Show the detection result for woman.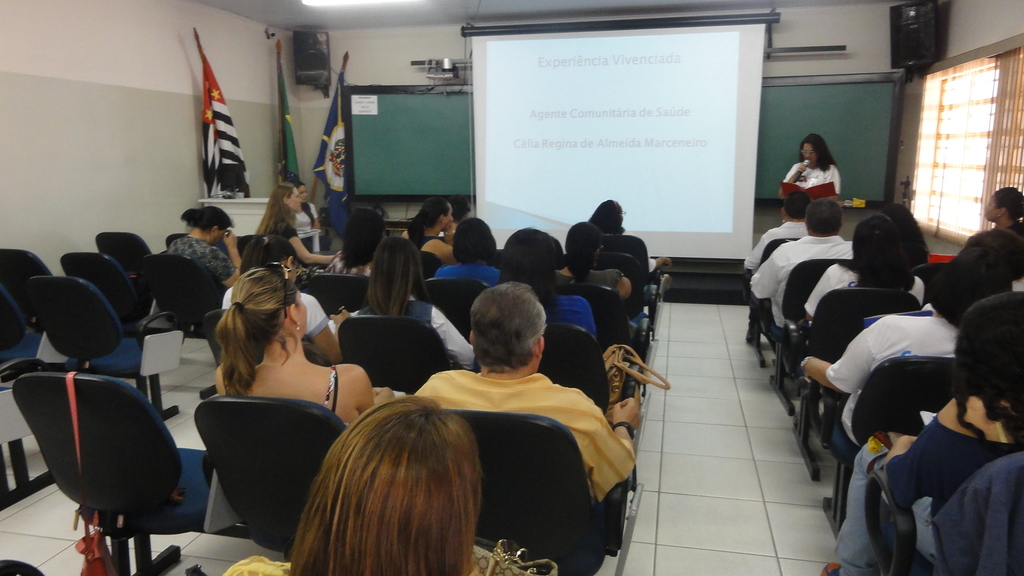
bbox=(170, 205, 239, 288).
